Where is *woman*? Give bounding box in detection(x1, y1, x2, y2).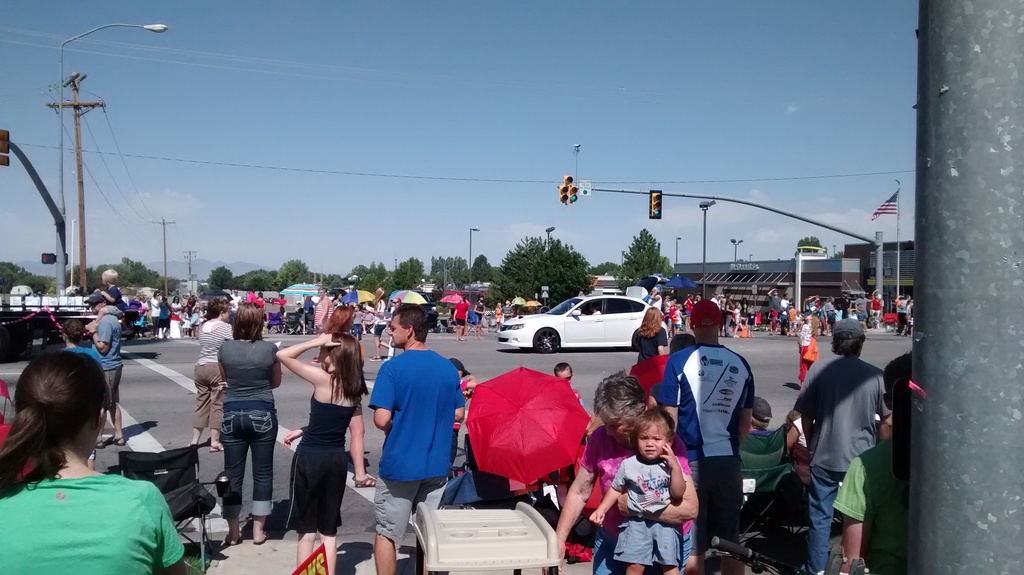
detection(314, 287, 332, 329).
